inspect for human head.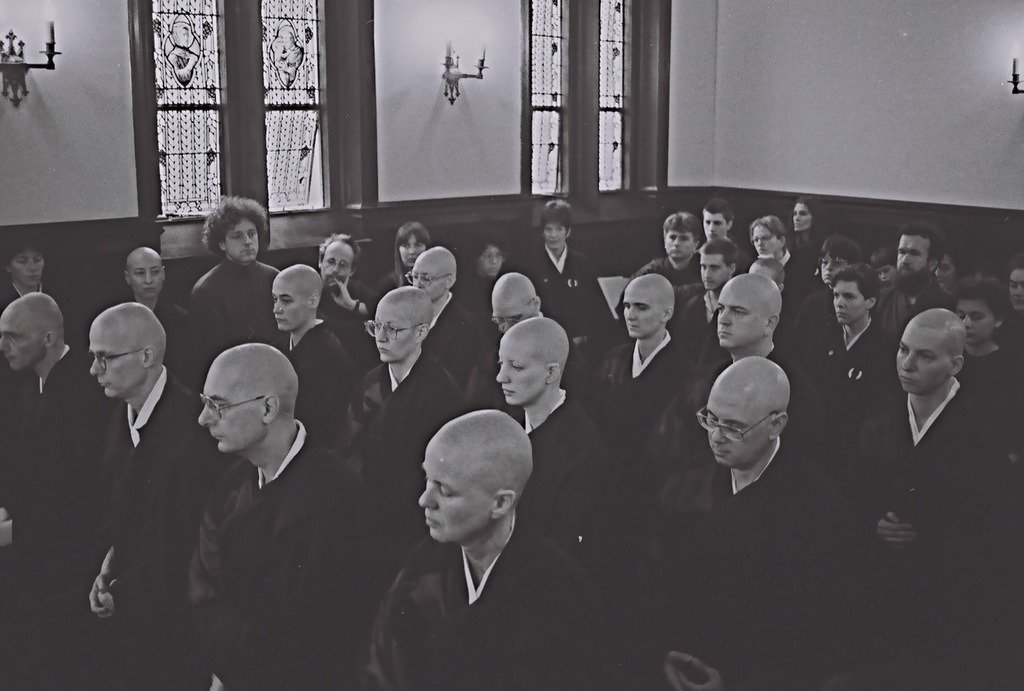
Inspection: BBox(717, 271, 785, 349).
